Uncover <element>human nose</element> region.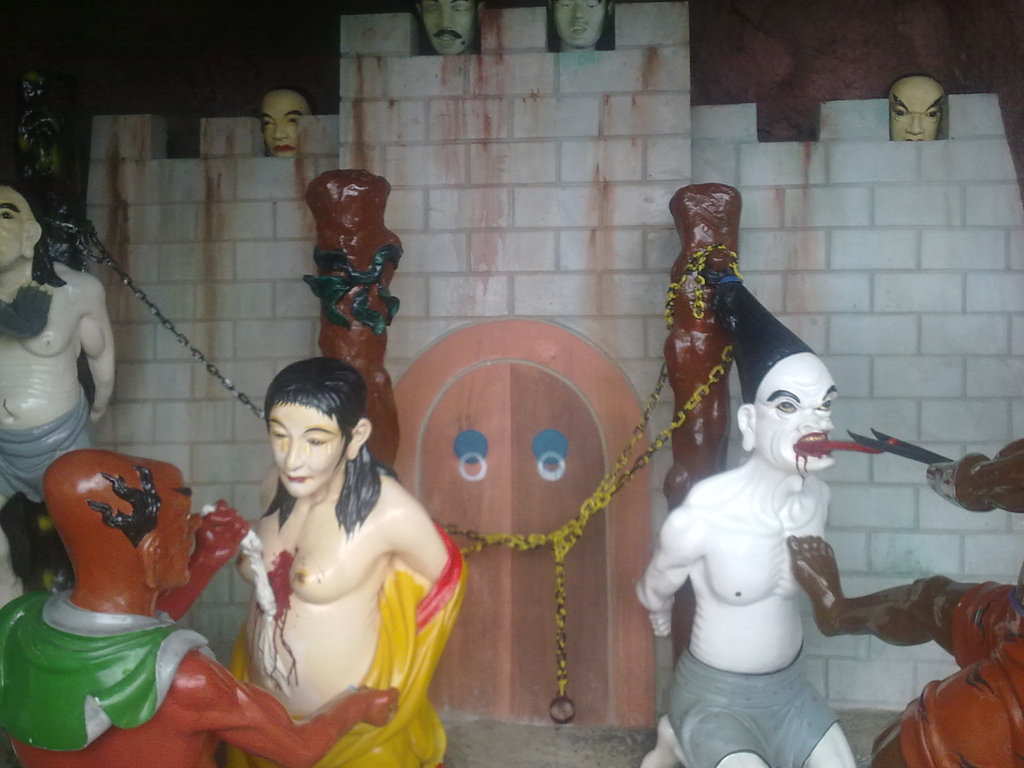
Uncovered: {"left": 187, "top": 511, "right": 207, "bottom": 536}.
